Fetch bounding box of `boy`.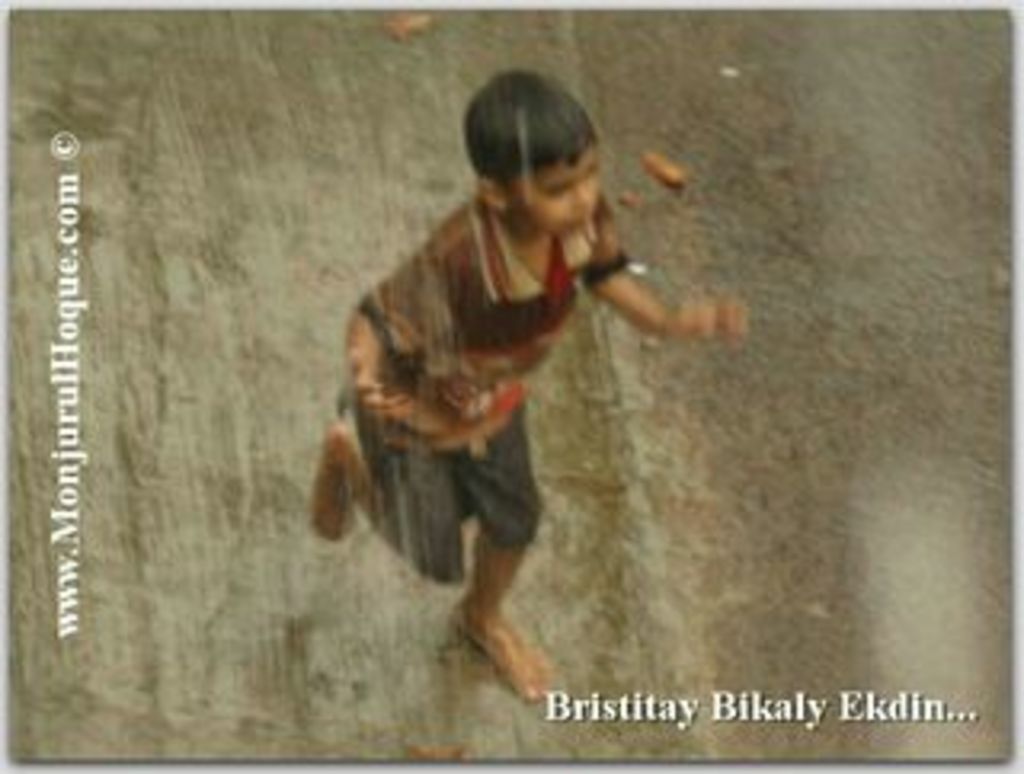
Bbox: 298/90/771/697.
